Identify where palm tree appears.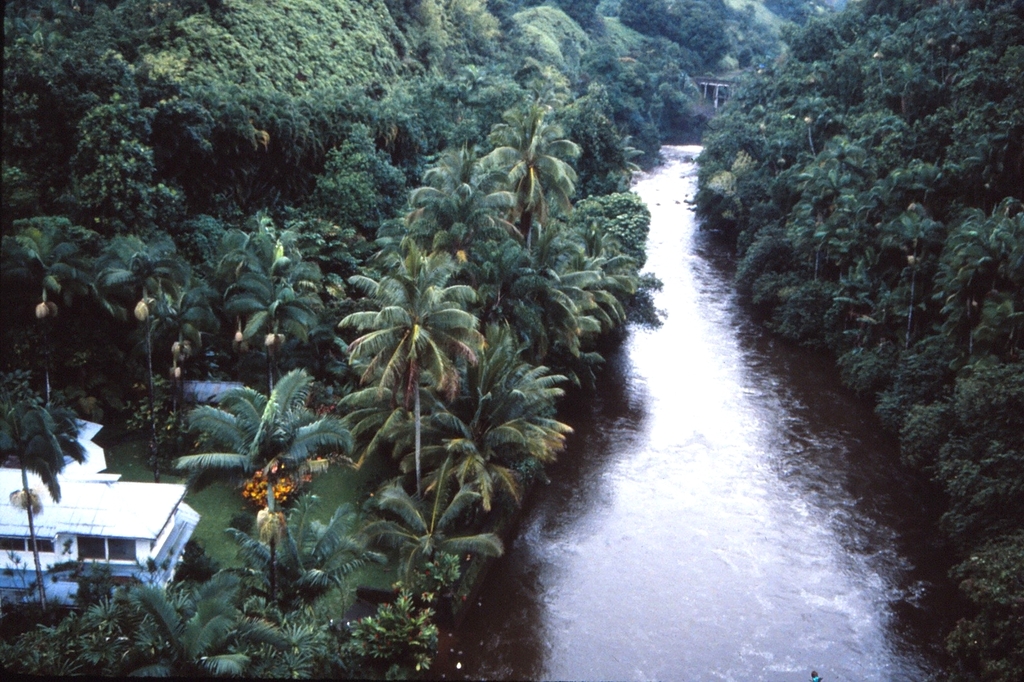
Appears at {"x1": 332, "y1": 228, "x2": 488, "y2": 506}.
